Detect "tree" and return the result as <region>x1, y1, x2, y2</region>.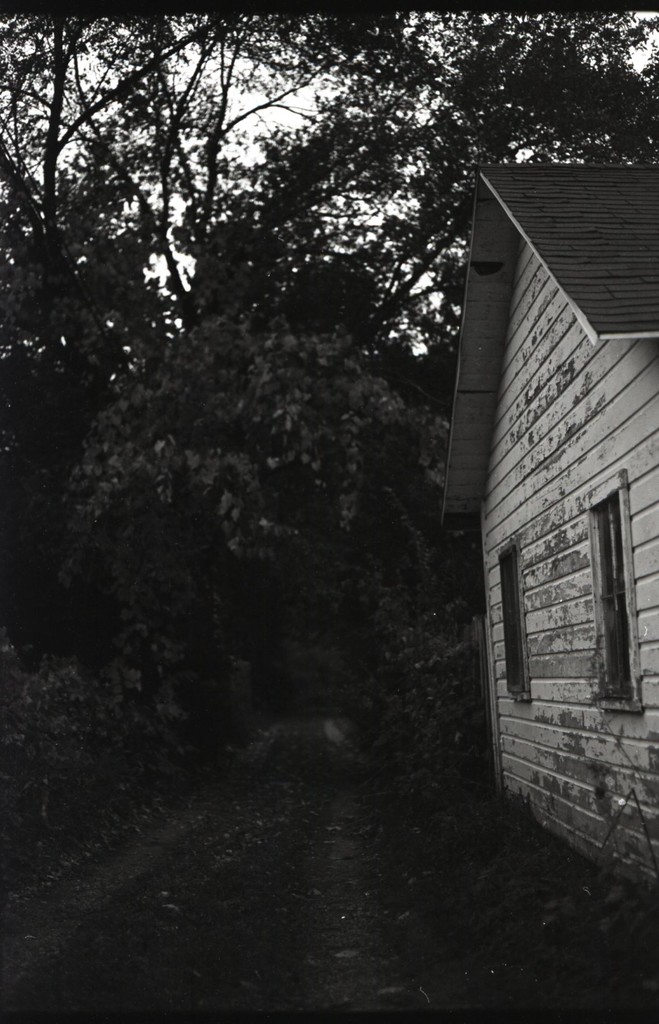
<region>0, 129, 162, 355</region>.
